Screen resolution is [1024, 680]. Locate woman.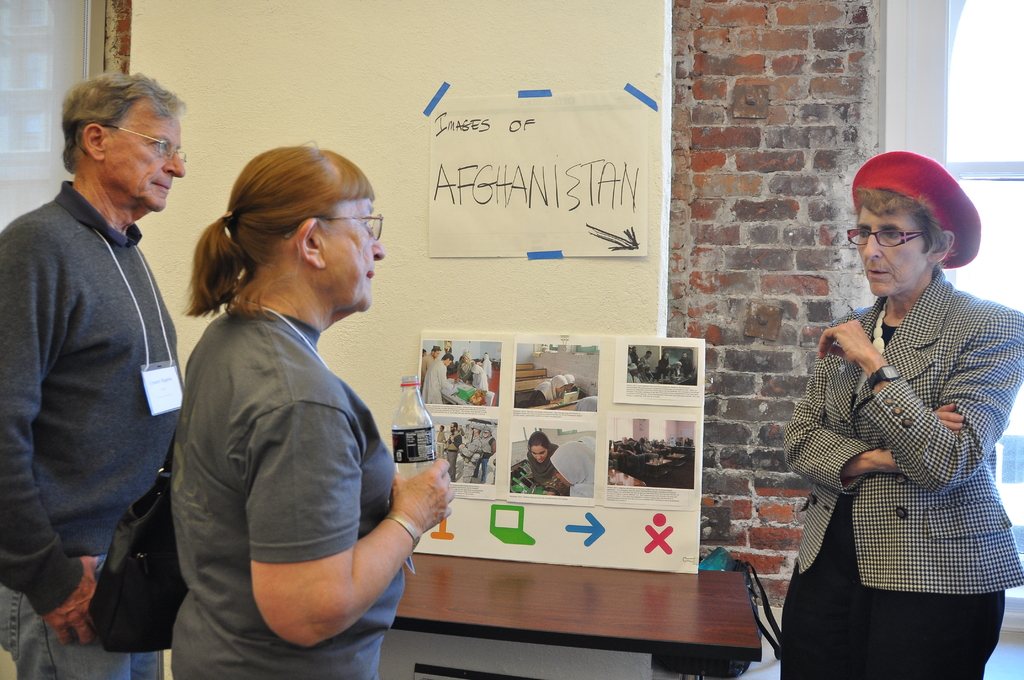
<bbox>142, 146, 433, 677</bbox>.
